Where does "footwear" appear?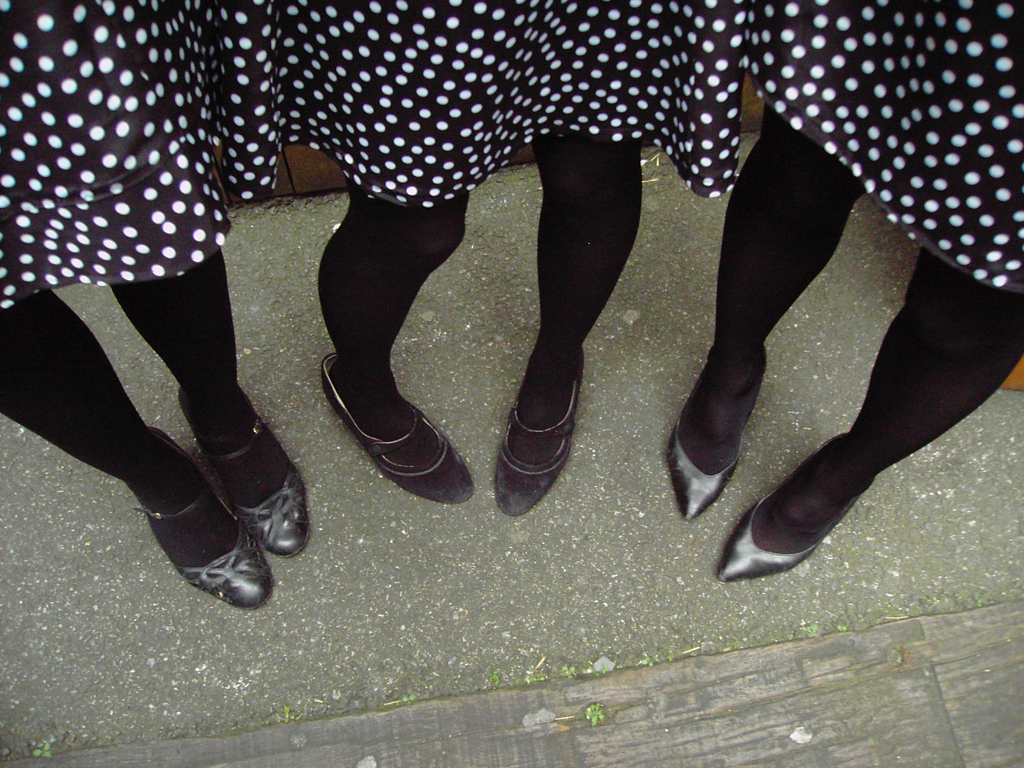
Appears at box(118, 428, 278, 611).
